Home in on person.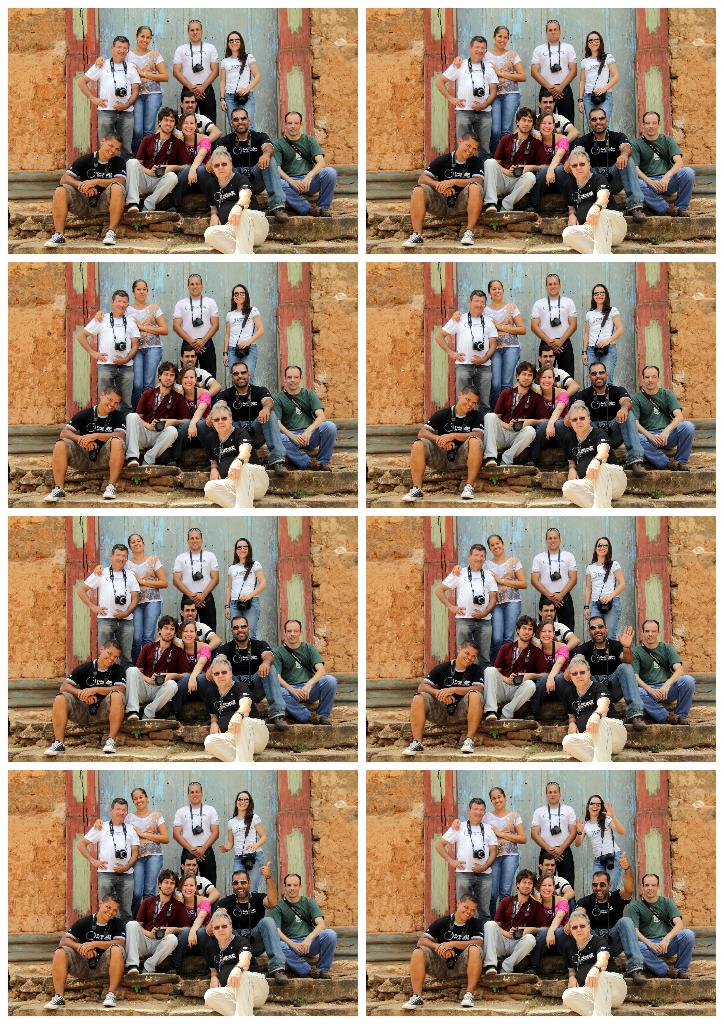
Homed in at rect(532, 525, 586, 632).
